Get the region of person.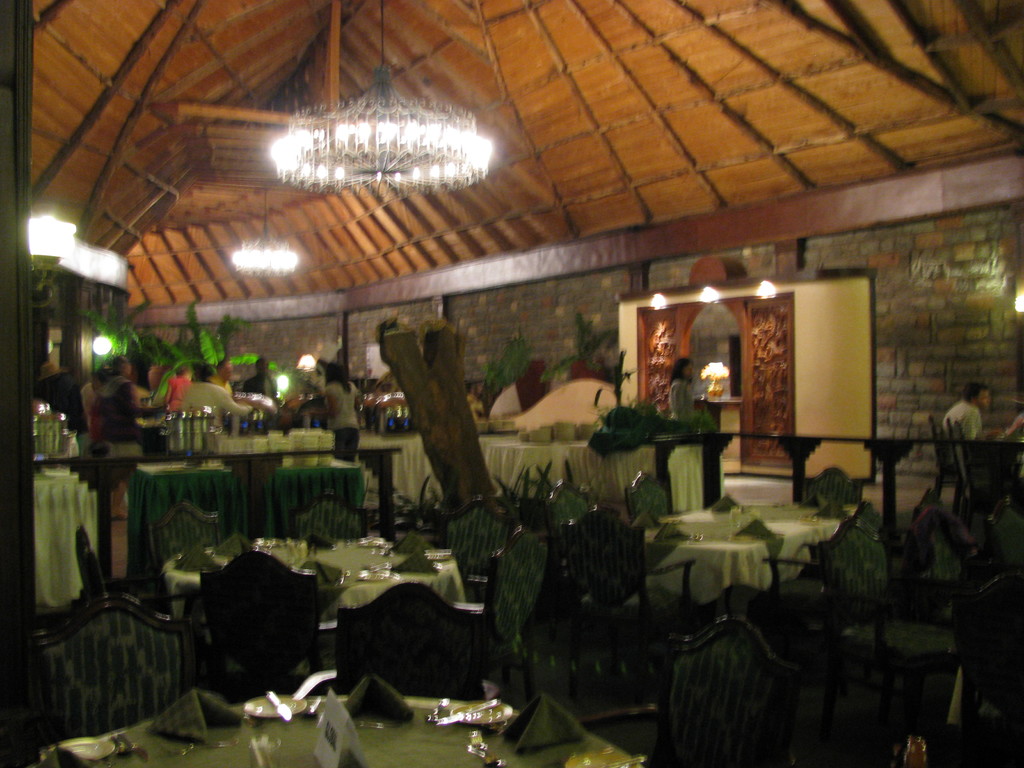
936 387 1002 467.
